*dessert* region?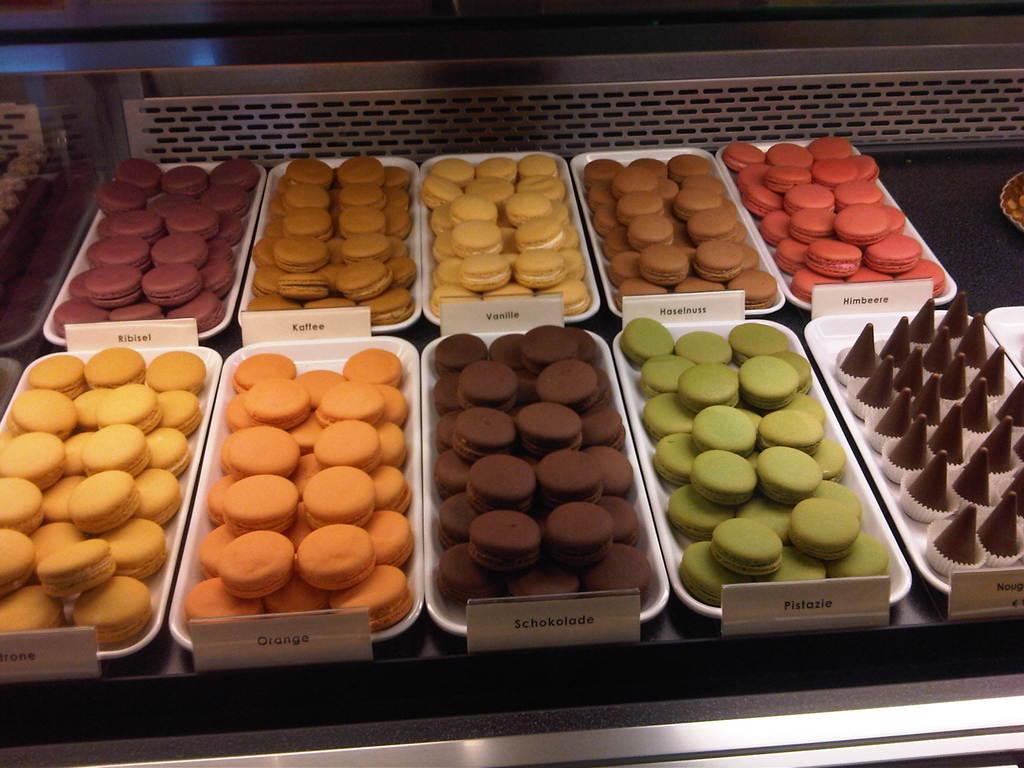
rect(140, 465, 180, 518)
